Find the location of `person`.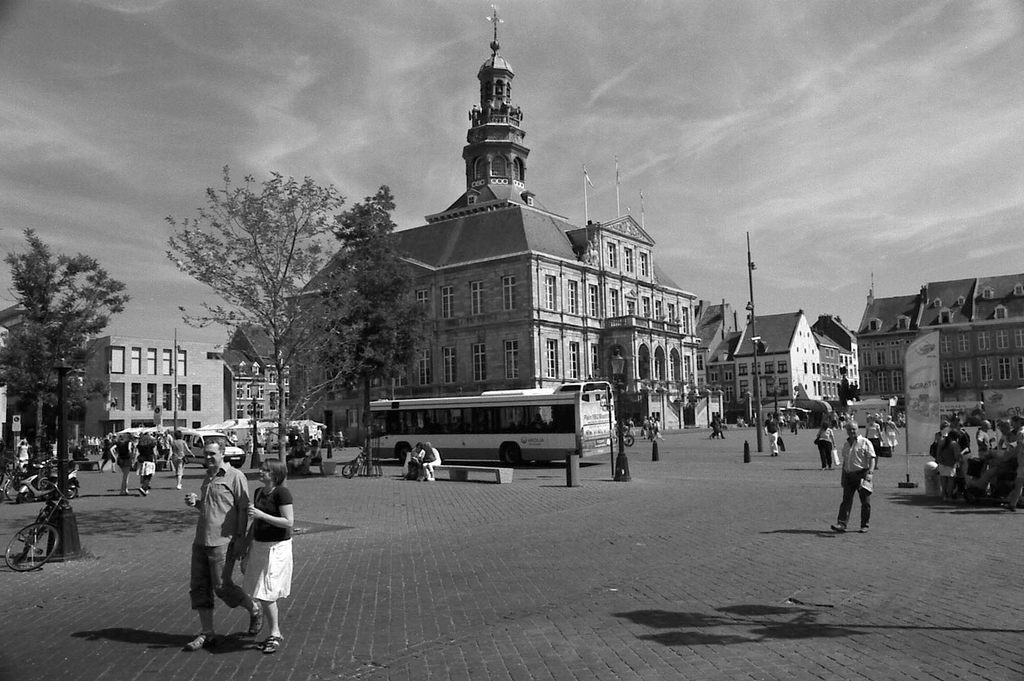
Location: crop(842, 414, 891, 542).
